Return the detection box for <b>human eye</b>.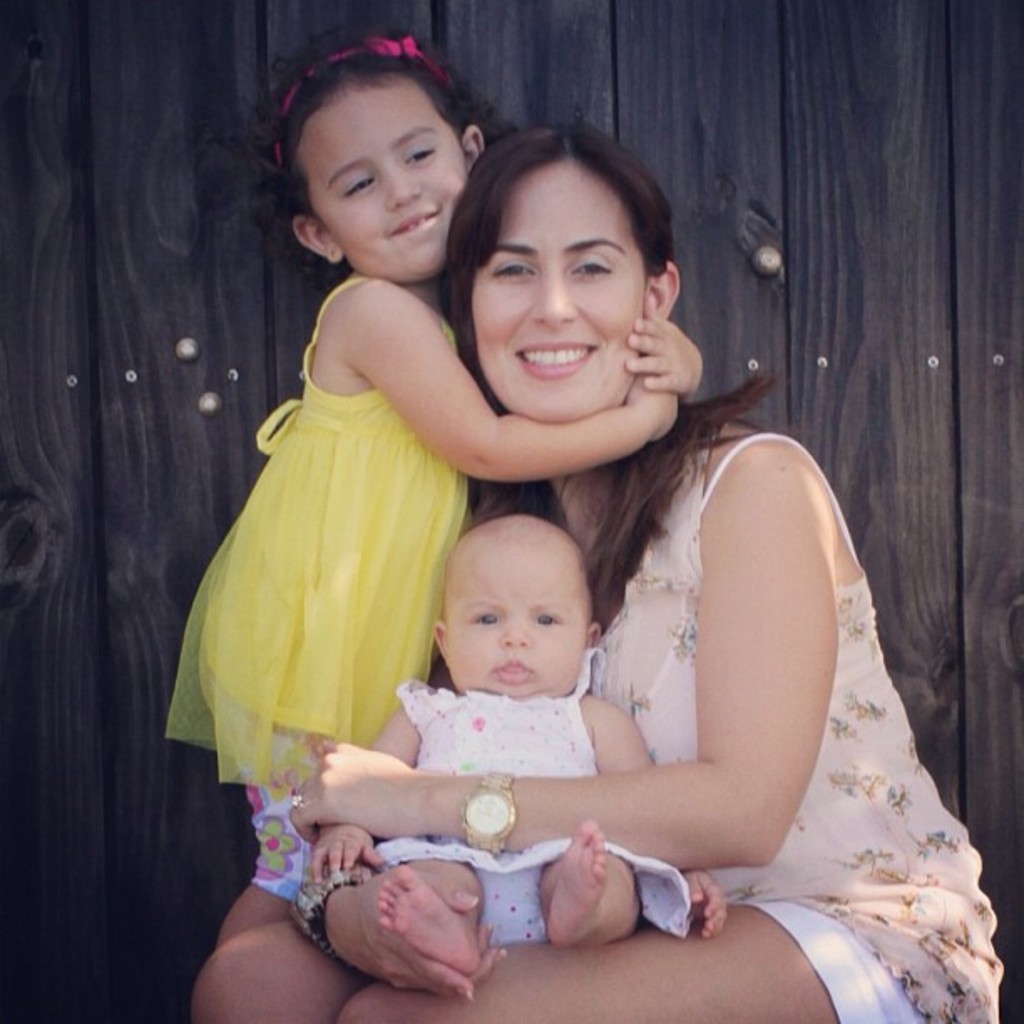
475 609 504 626.
